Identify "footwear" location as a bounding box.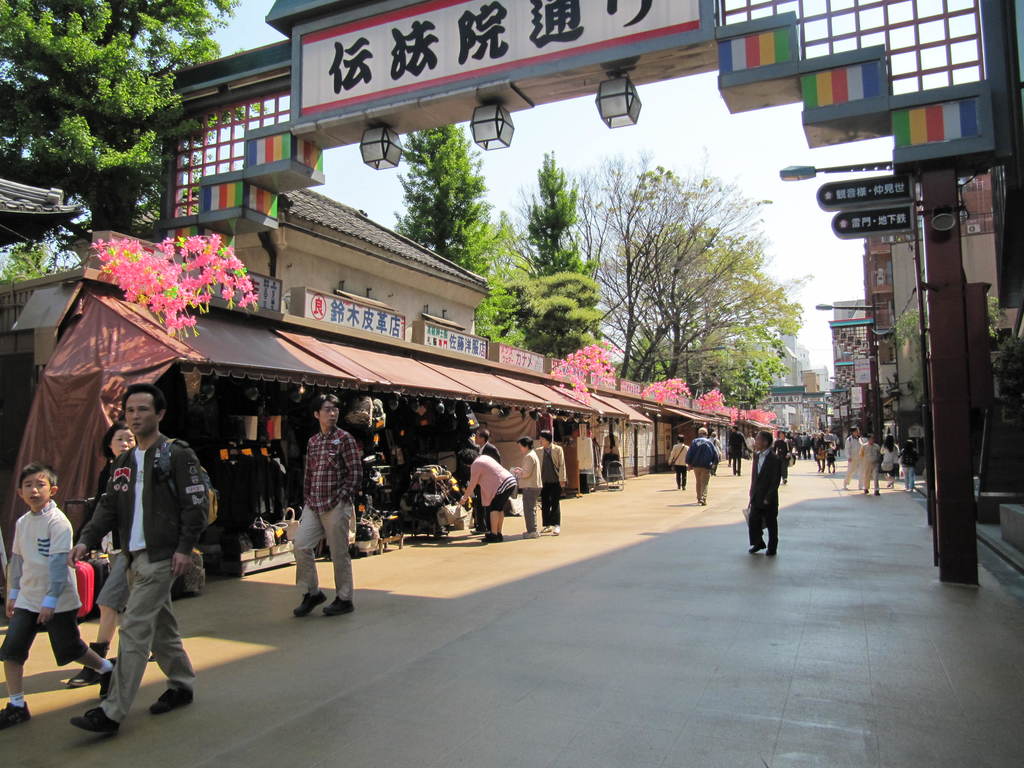
x1=98, y1=659, x2=115, y2=701.
